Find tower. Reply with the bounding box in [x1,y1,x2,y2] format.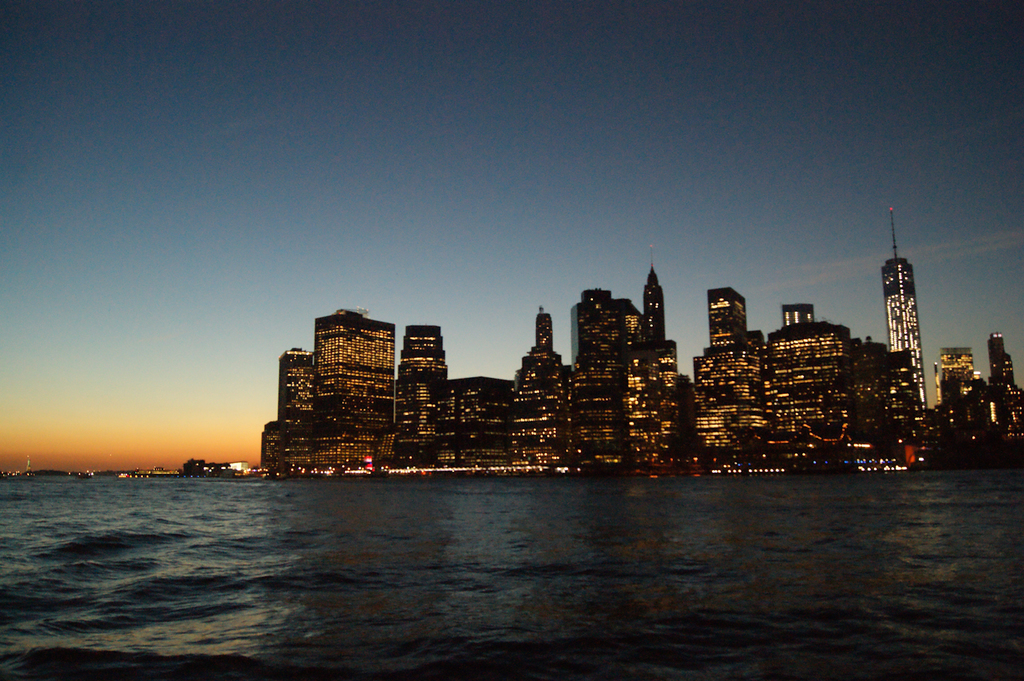
[538,308,552,345].
